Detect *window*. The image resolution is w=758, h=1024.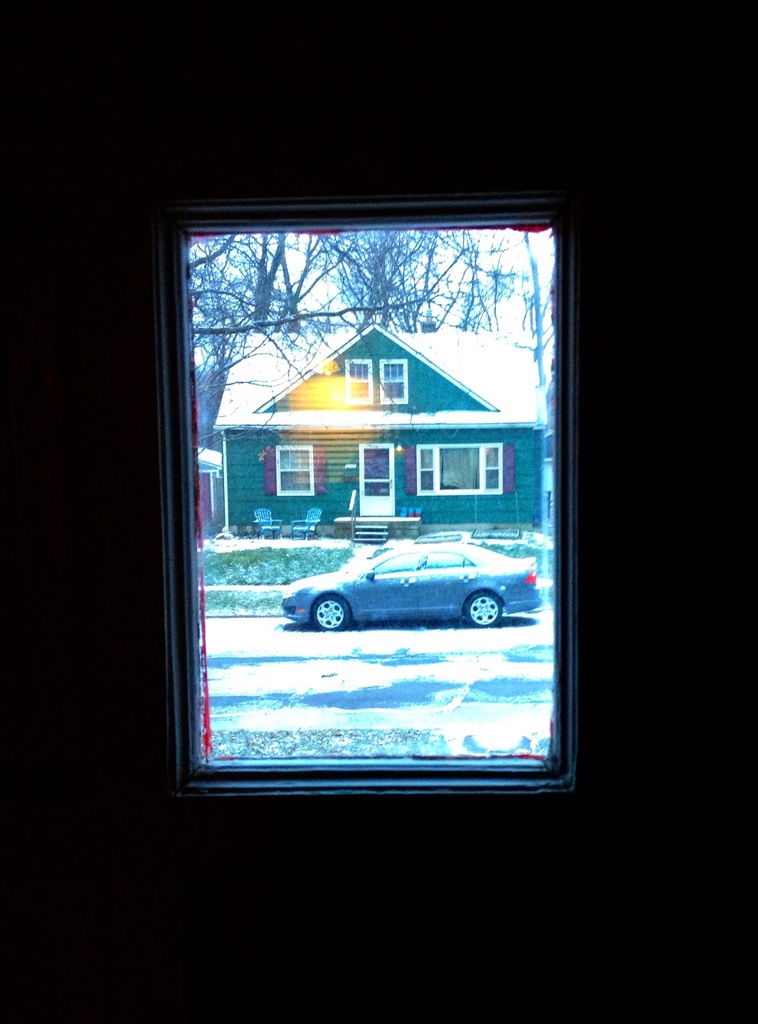
box=[427, 547, 469, 569].
